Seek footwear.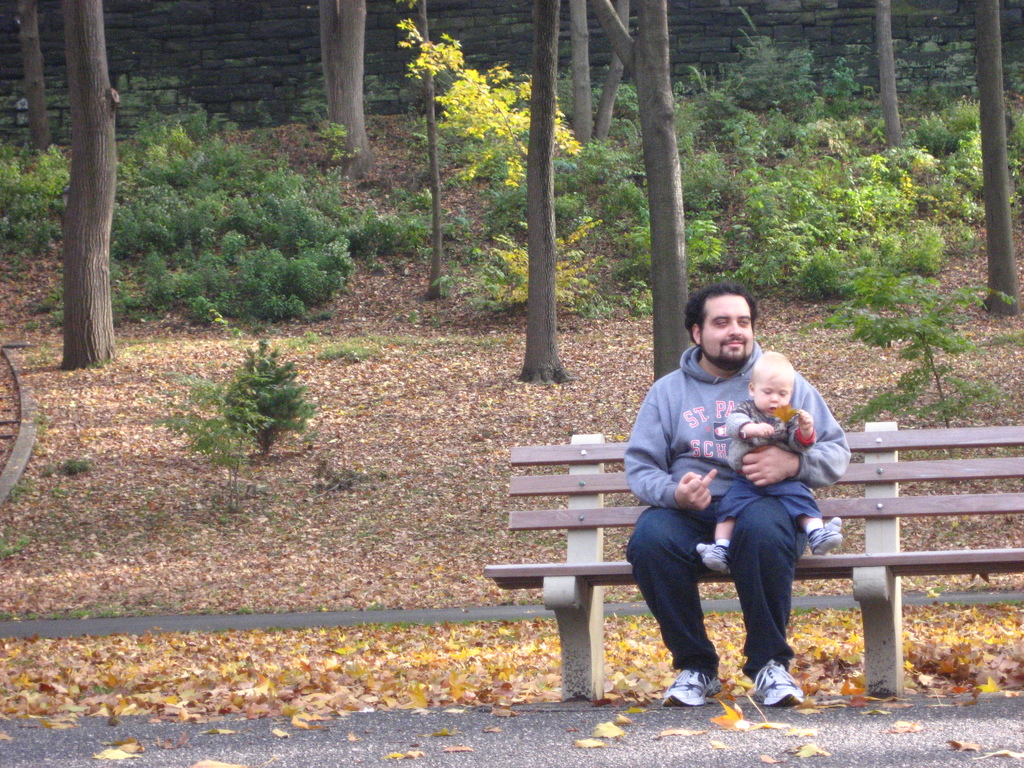
(left=697, top=542, right=730, bottom=574).
